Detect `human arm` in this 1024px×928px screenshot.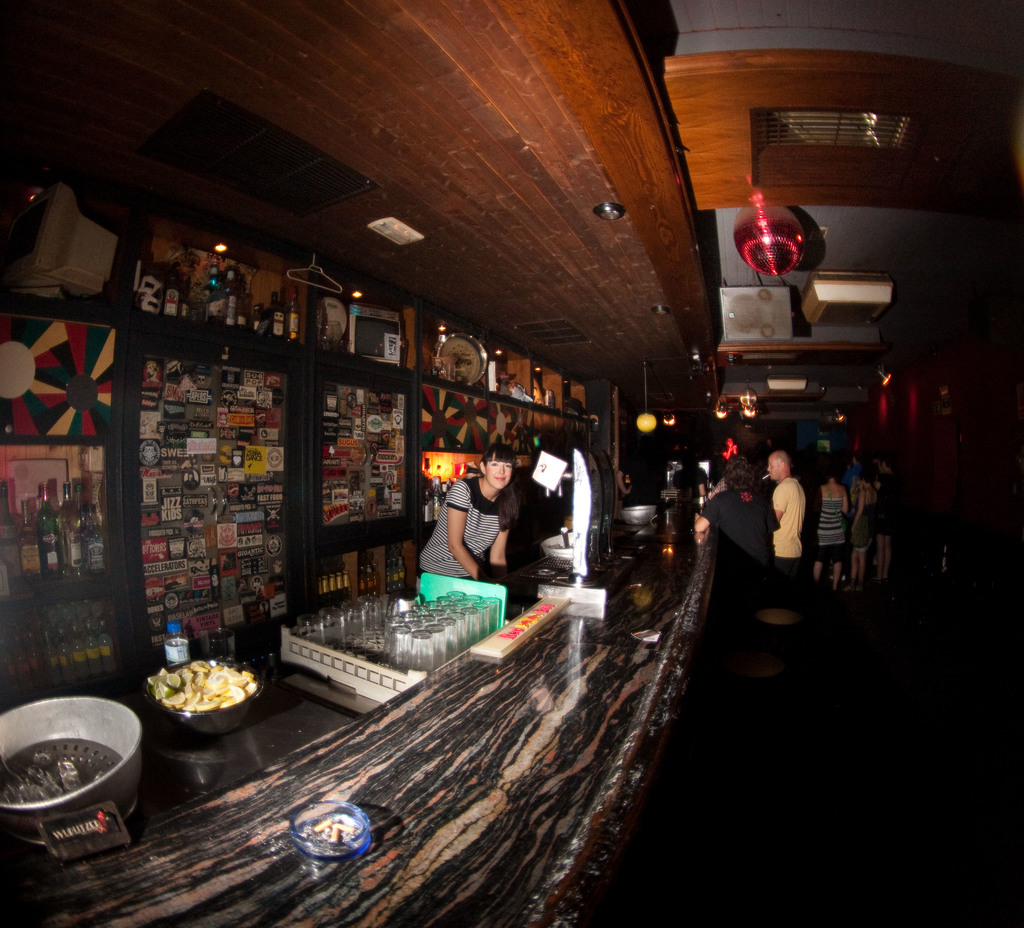
Detection: [left=840, top=492, right=848, bottom=521].
